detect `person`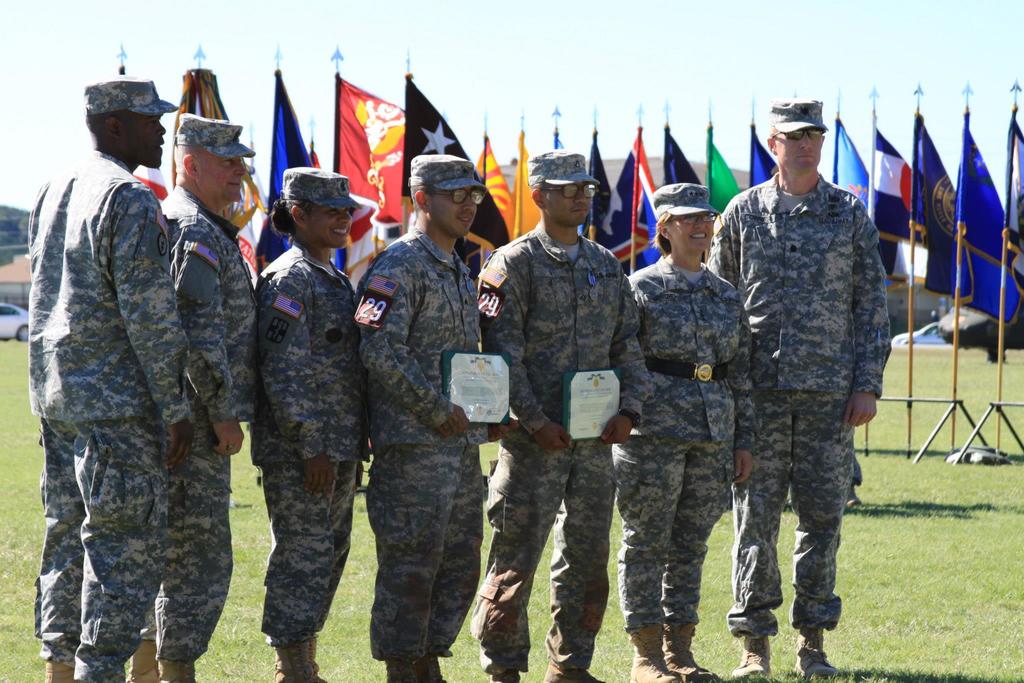
bbox=(353, 149, 520, 682)
